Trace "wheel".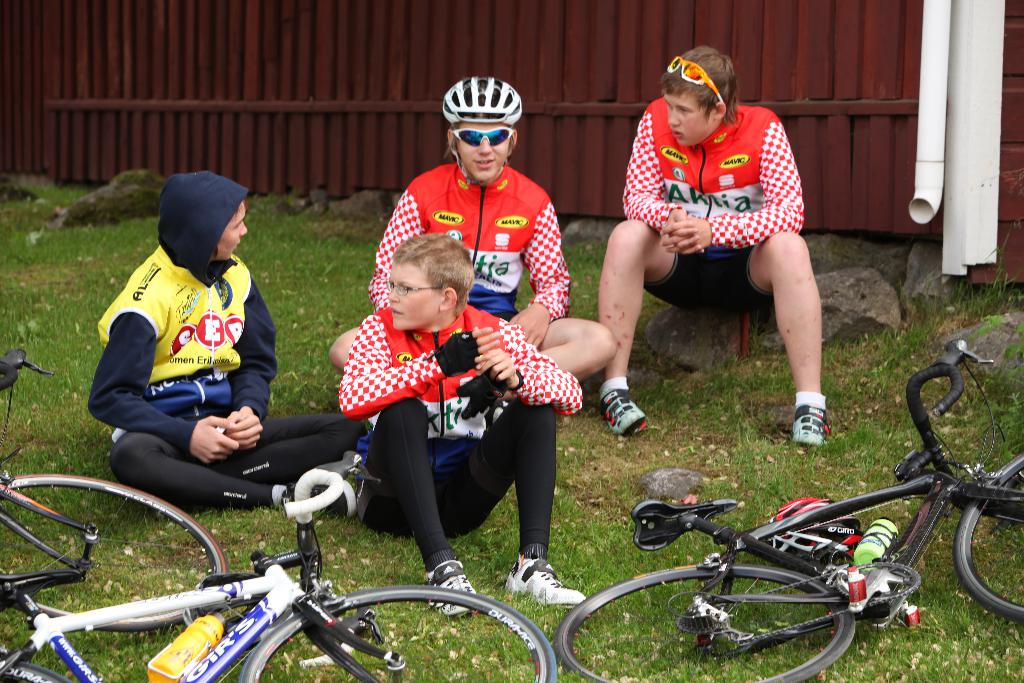
Traced to <box>556,563,859,682</box>.
